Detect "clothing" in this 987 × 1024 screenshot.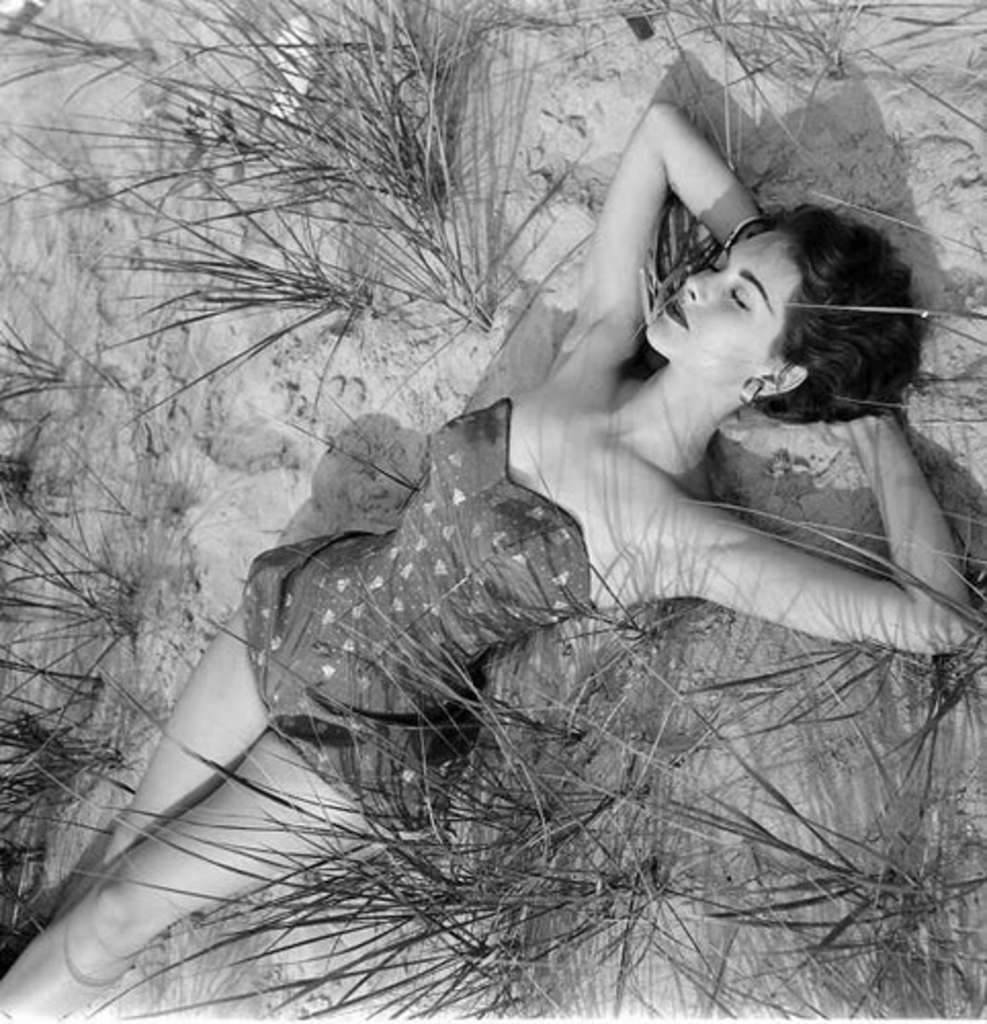
Detection: rect(303, 223, 944, 739).
